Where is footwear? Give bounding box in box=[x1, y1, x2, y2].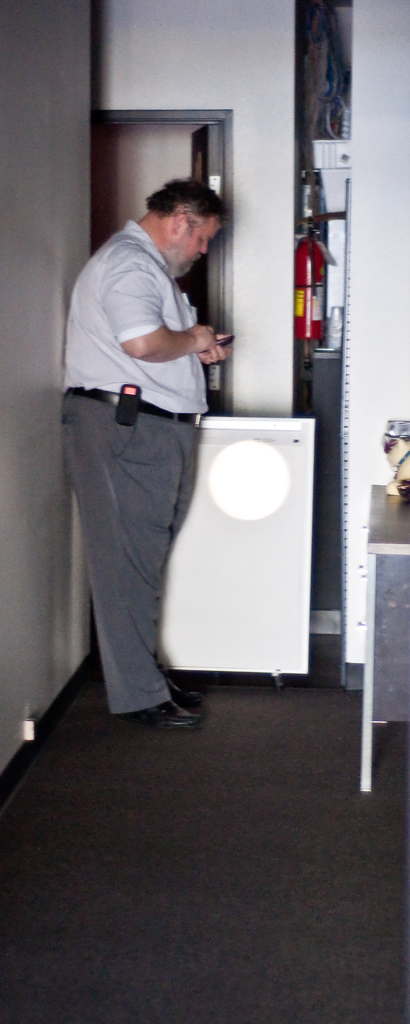
box=[168, 671, 213, 706].
